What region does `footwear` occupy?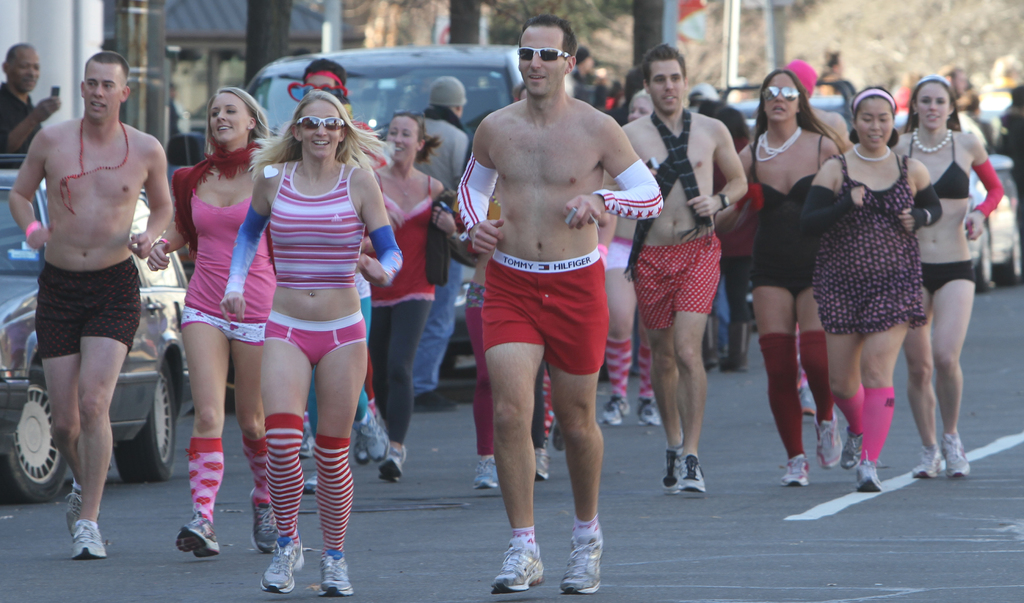
x1=362 y1=404 x2=395 y2=465.
